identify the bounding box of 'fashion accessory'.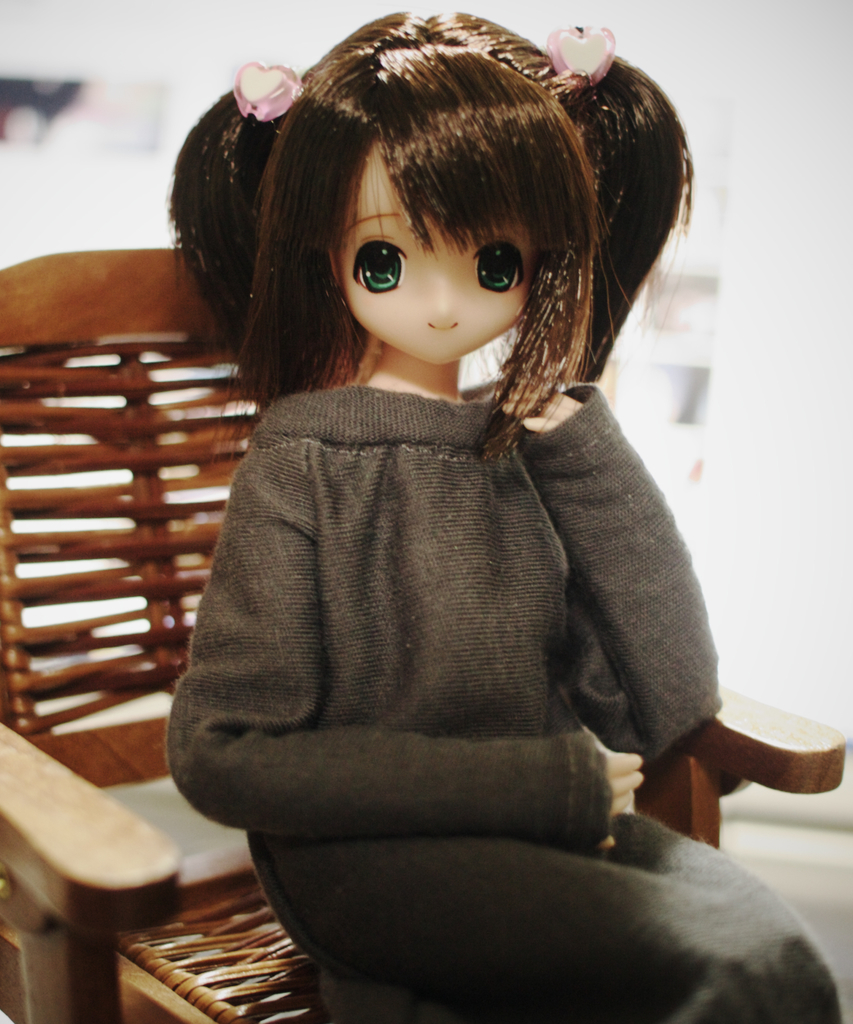
544 20 616 82.
